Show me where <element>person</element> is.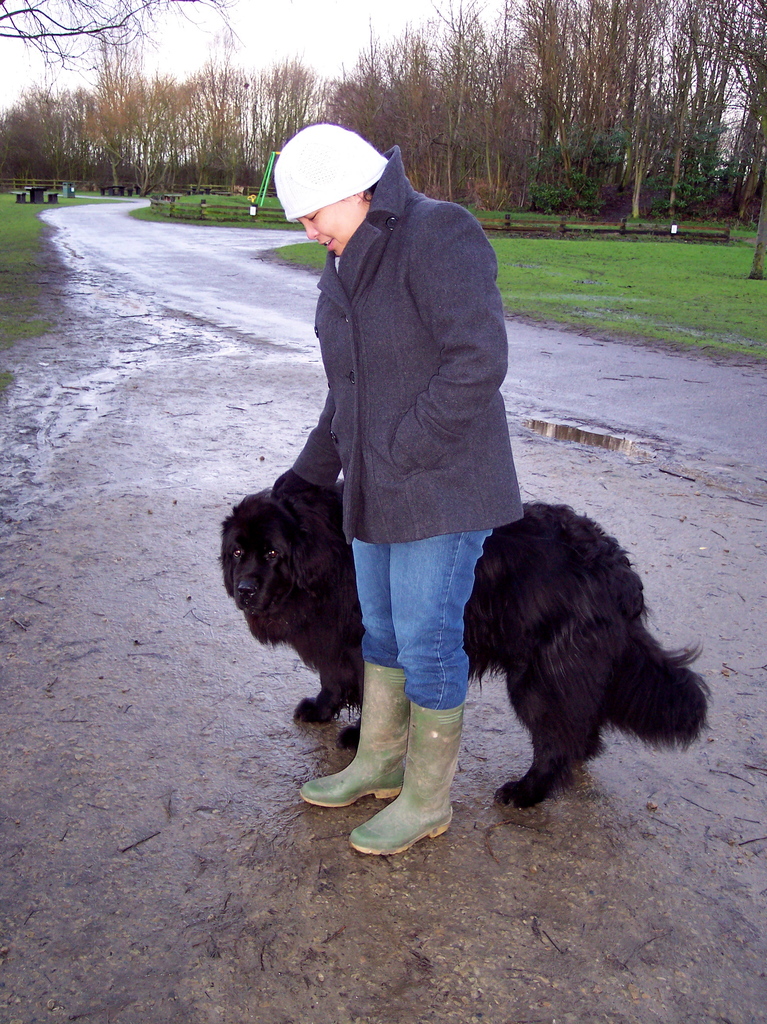
<element>person</element> is at bbox=[273, 134, 602, 860].
